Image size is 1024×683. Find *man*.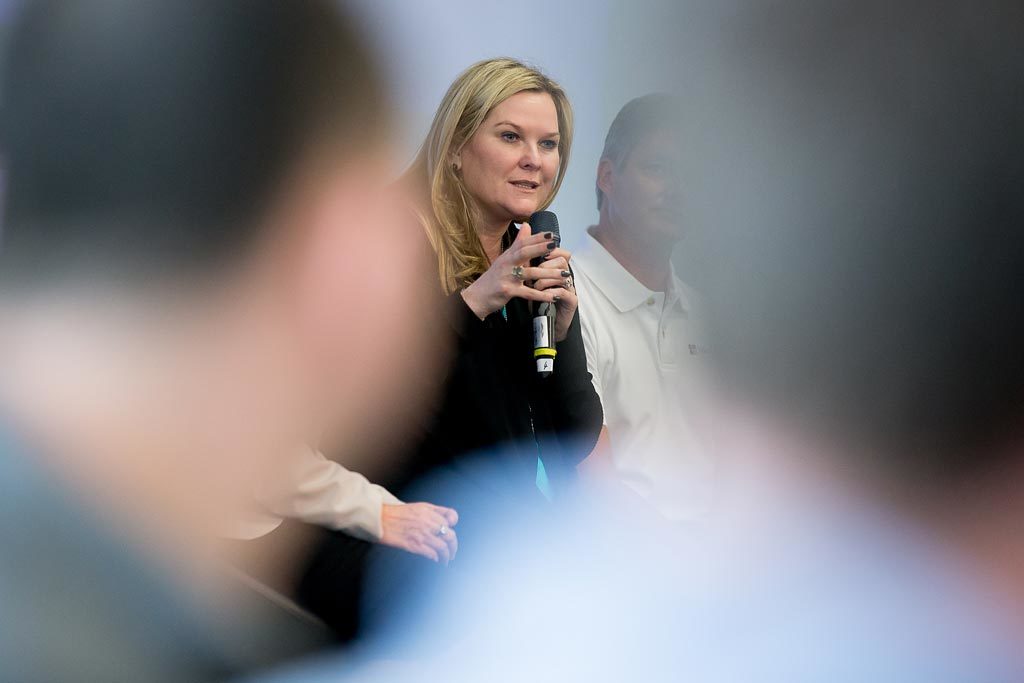
bbox=(570, 90, 725, 484).
